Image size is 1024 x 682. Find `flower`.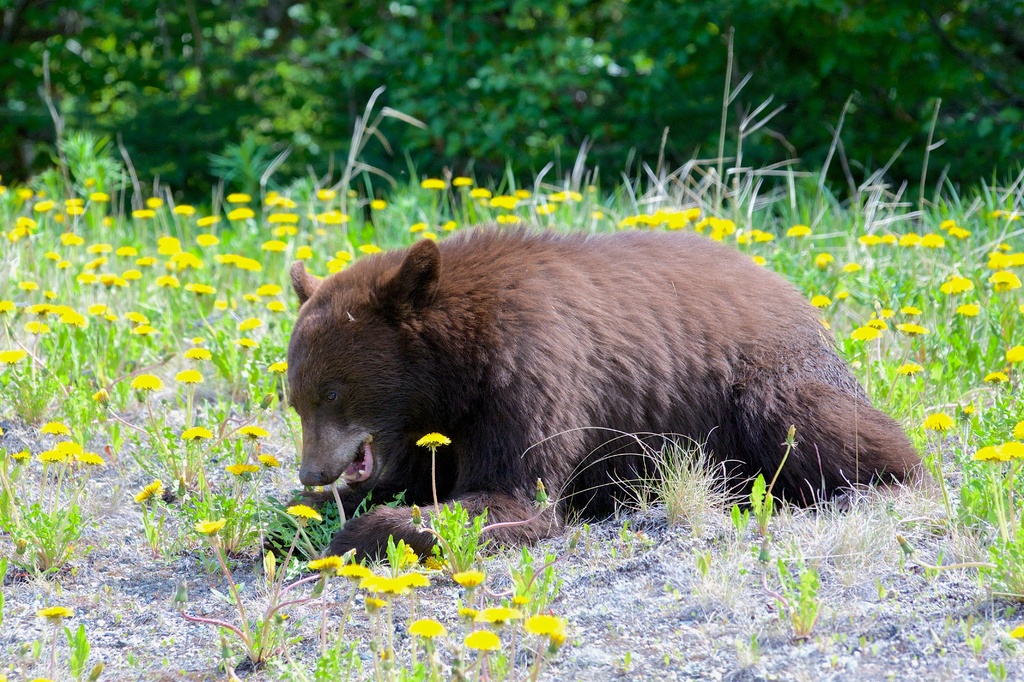
(196, 216, 221, 225).
